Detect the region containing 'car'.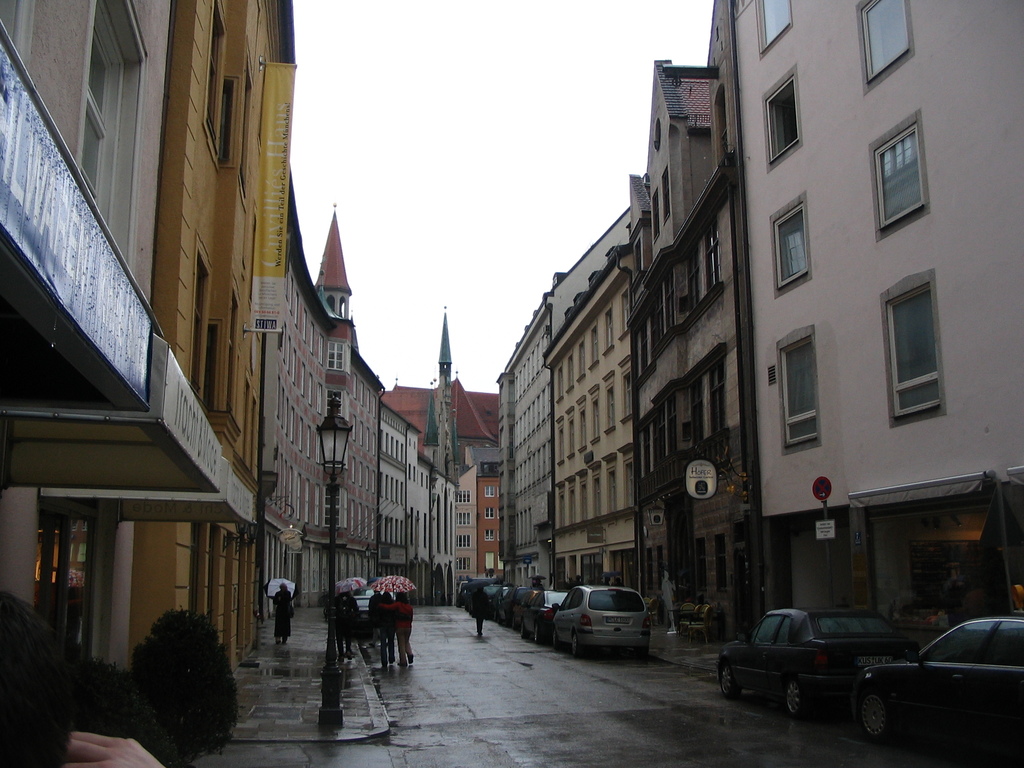
rect(353, 584, 397, 634).
